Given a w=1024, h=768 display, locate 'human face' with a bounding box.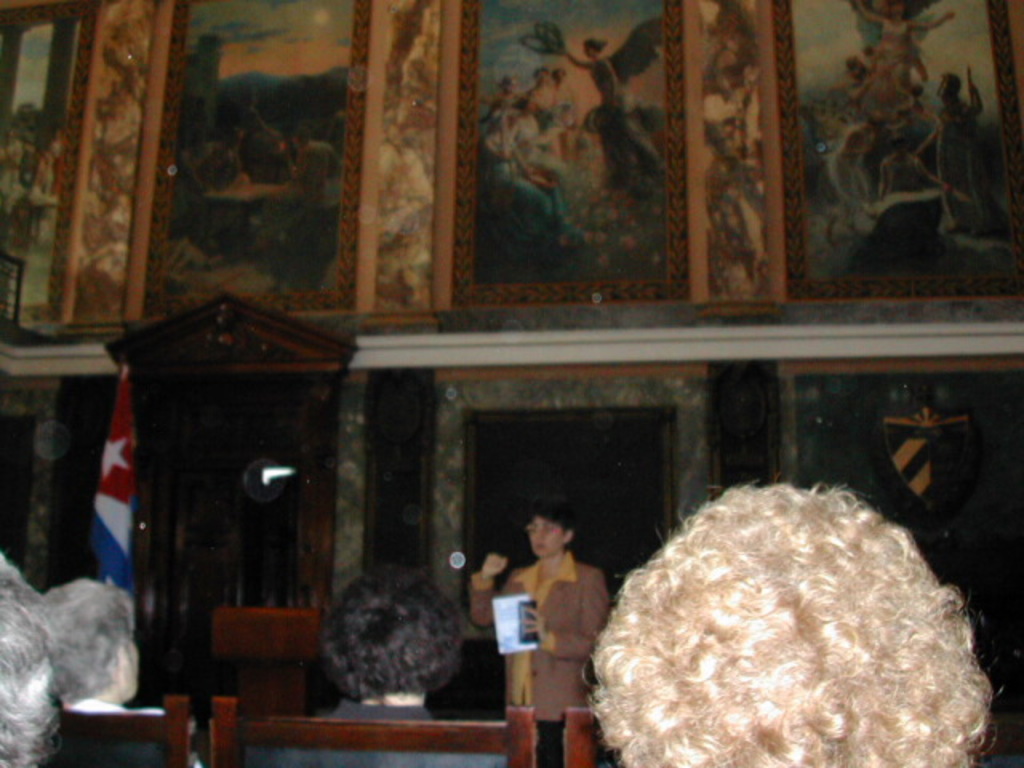
Located: [528, 520, 565, 558].
